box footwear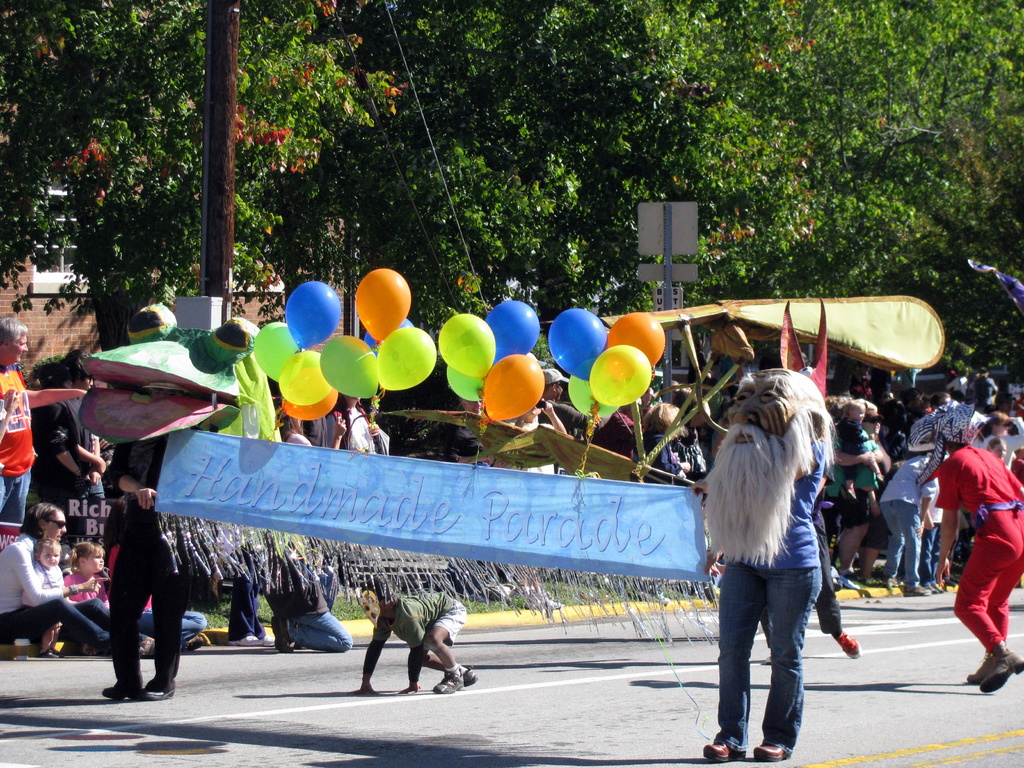
locate(751, 743, 785, 760)
